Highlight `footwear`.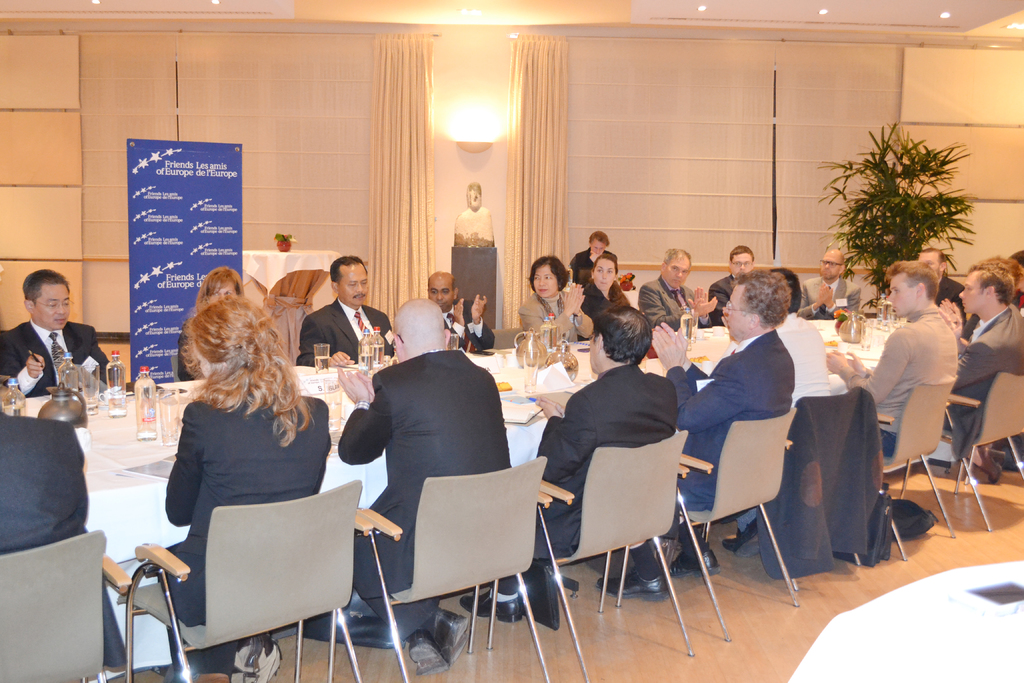
Highlighted region: bbox(463, 589, 522, 620).
